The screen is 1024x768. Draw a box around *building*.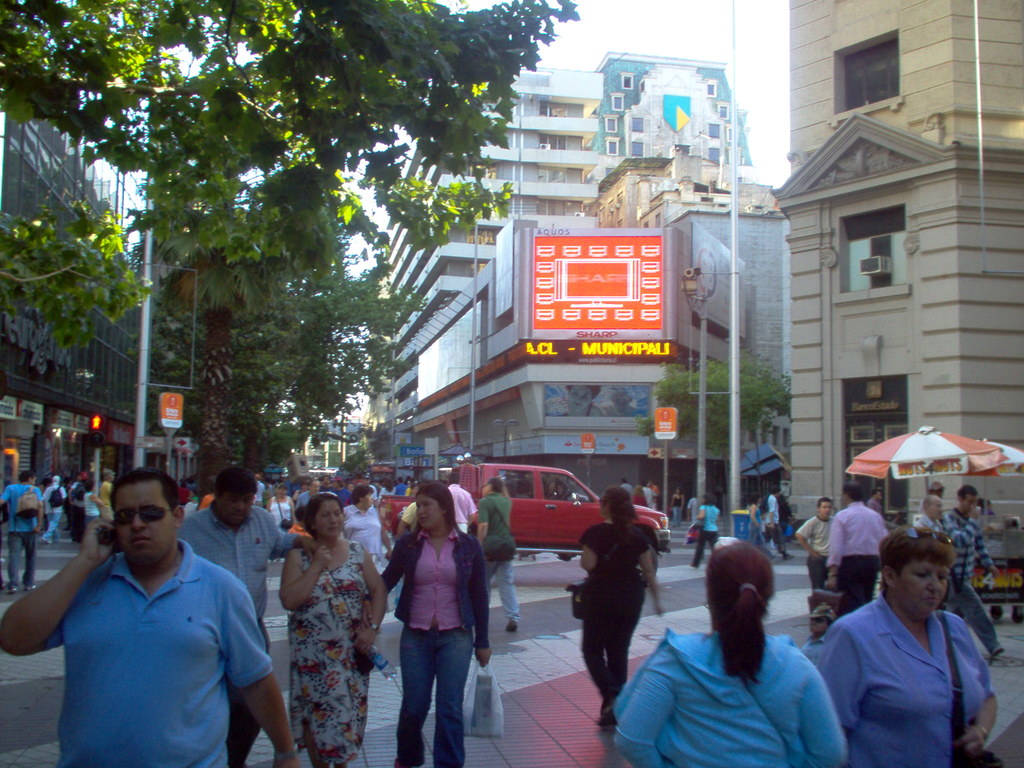
770 0 1023 548.
